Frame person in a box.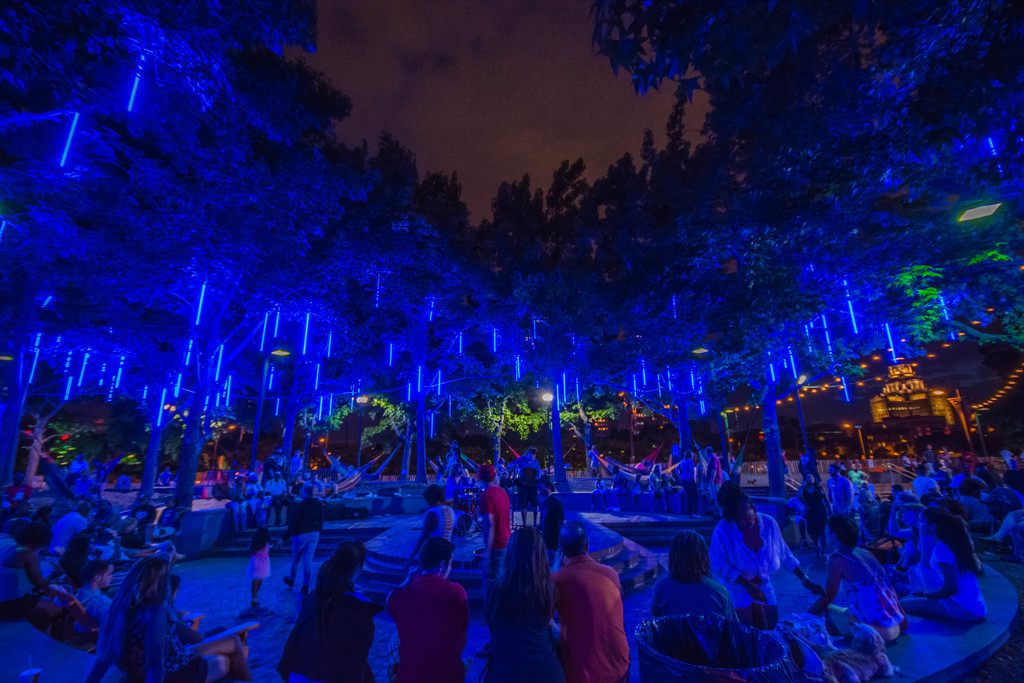
<region>67, 559, 116, 645</region>.
